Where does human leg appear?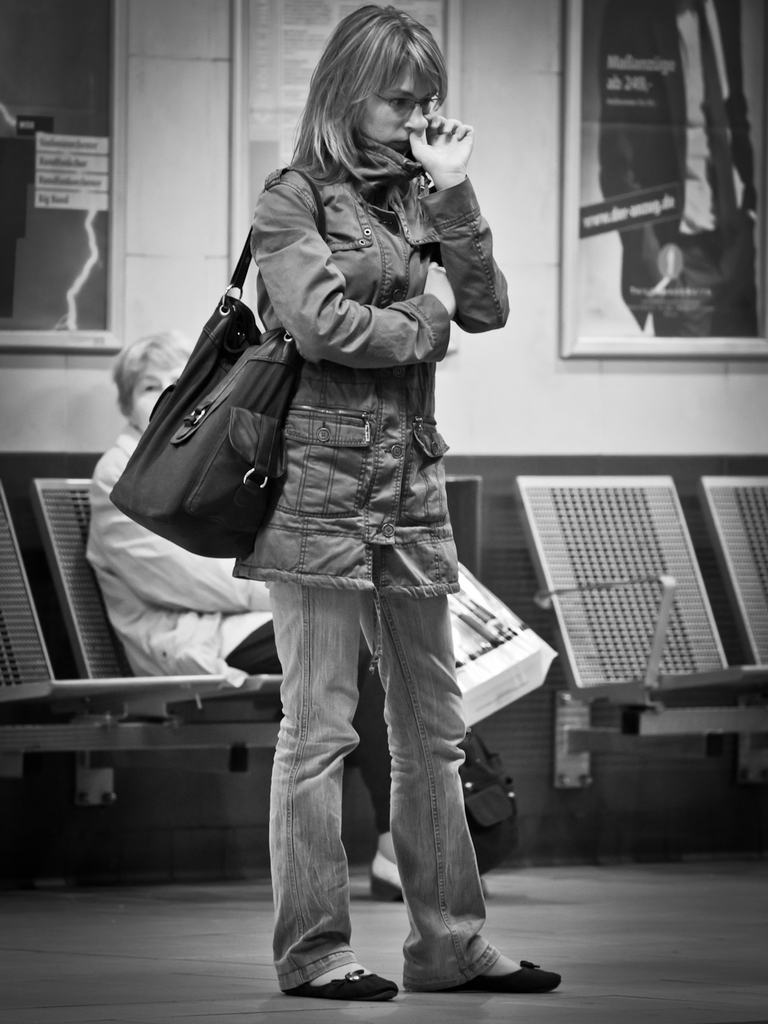
Appears at crop(257, 399, 394, 1000).
